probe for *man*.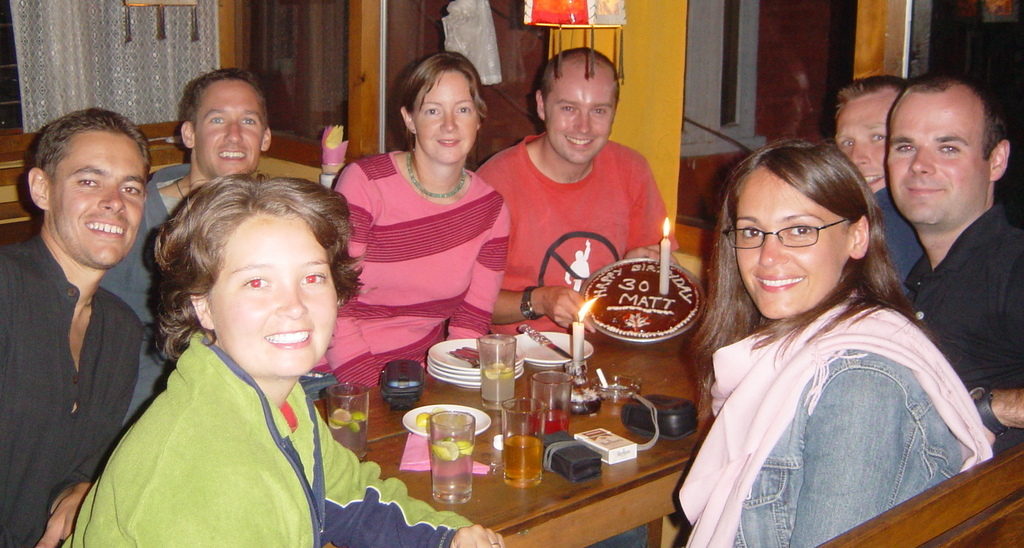
Probe result: box(92, 76, 277, 418).
